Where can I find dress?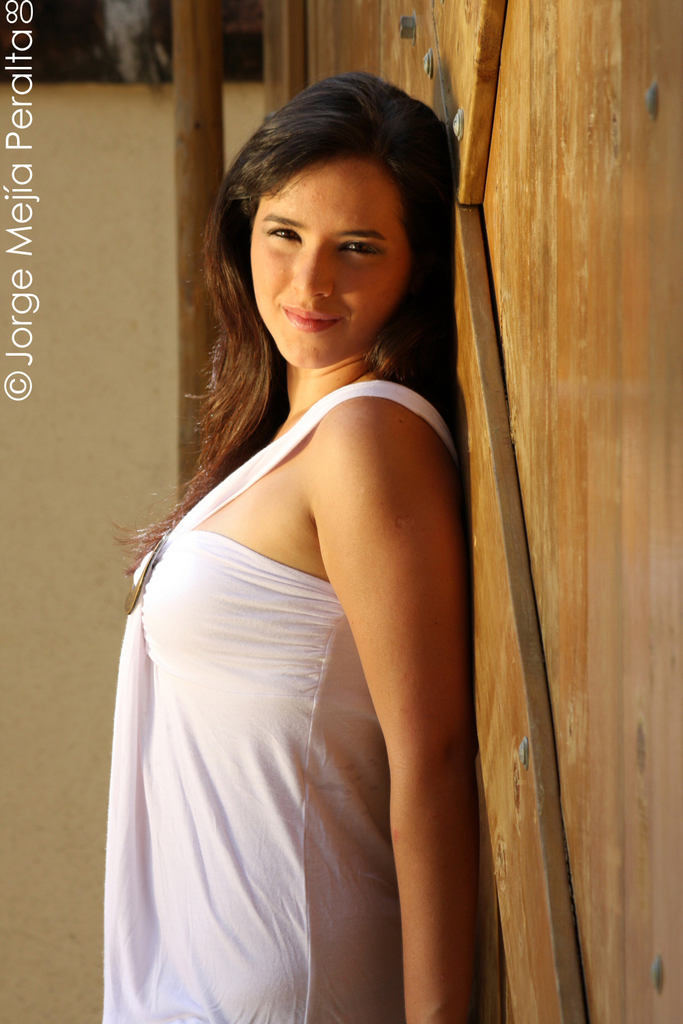
You can find it at 97,377,464,1023.
